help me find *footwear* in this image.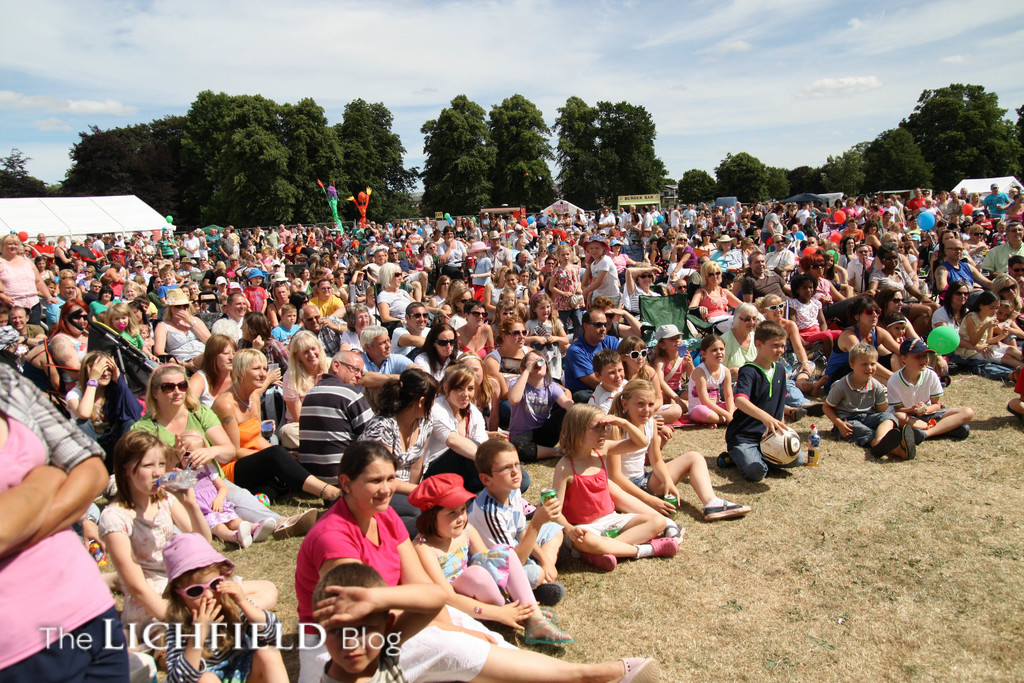
Found it: 913:429:927:443.
